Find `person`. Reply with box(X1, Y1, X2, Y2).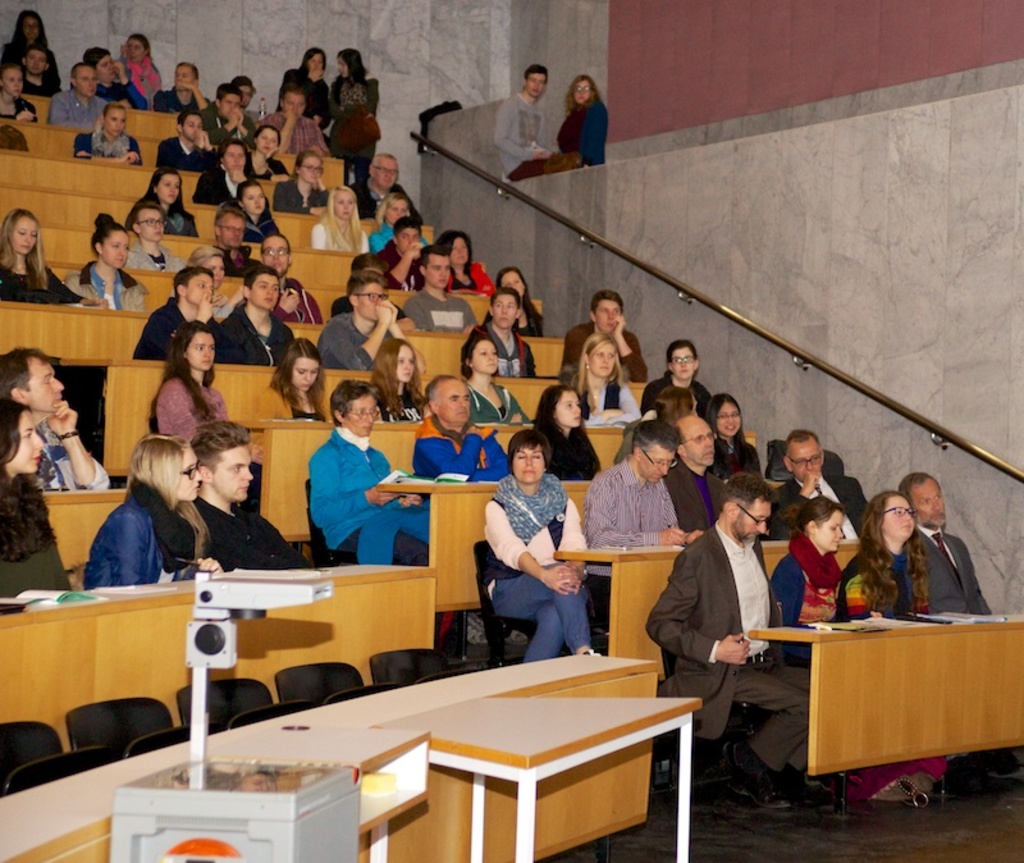
box(466, 332, 532, 433).
